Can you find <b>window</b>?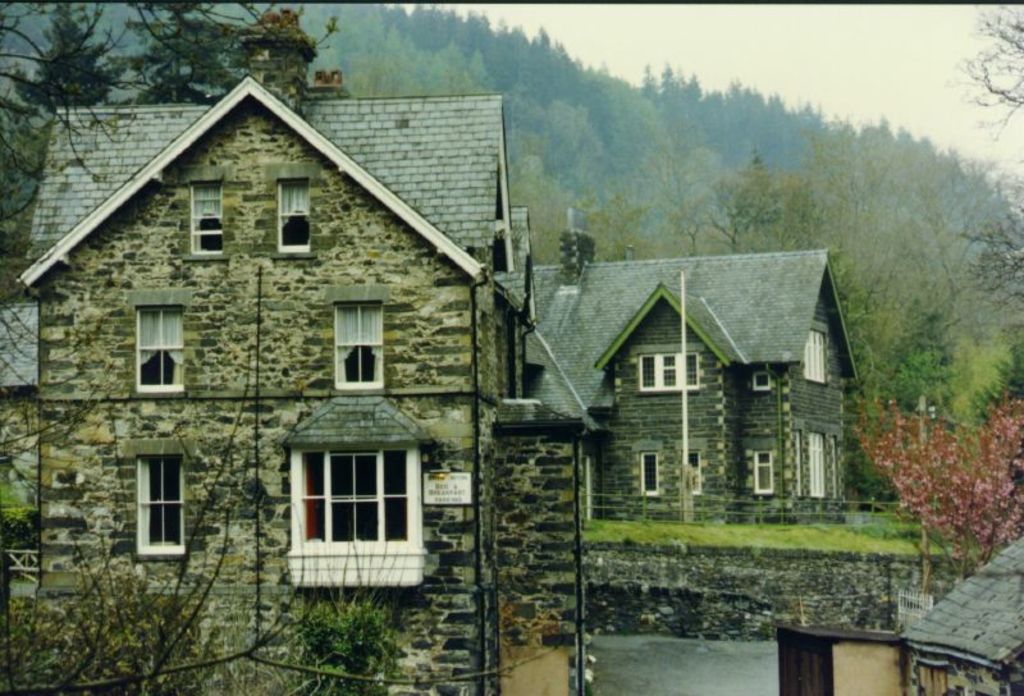
Yes, bounding box: BBox(134, 303, 184, 397).
